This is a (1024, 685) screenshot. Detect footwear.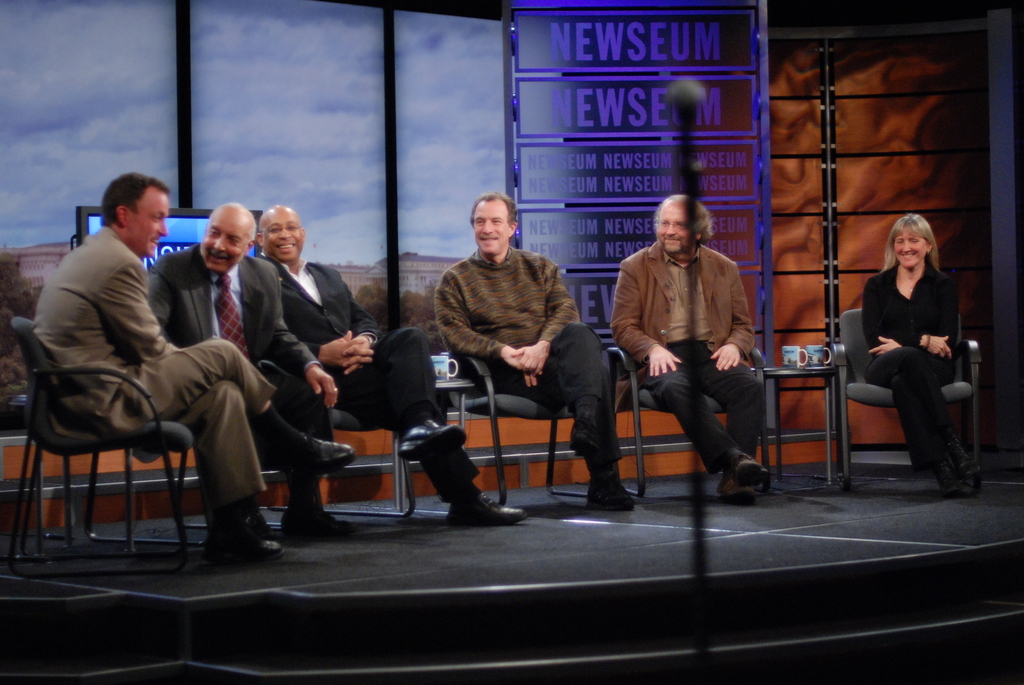
940 457 976 494.
